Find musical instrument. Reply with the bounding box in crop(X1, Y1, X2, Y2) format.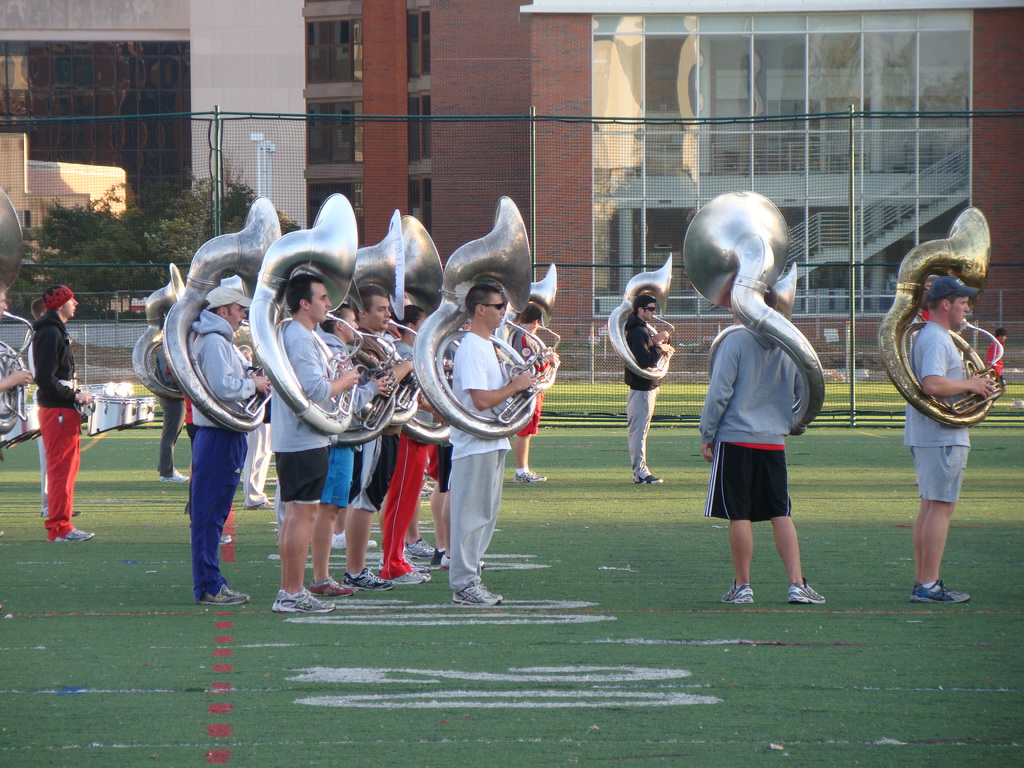
crop(412, 193, 552, 440).
